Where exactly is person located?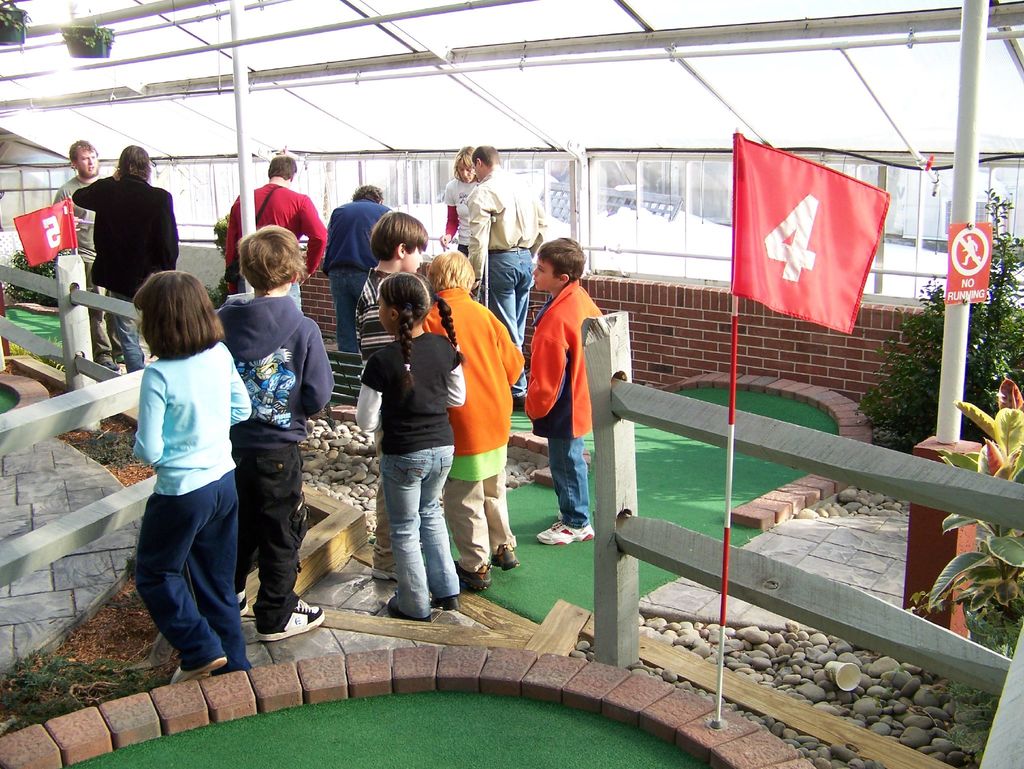
Its bounding box is [left=323, top=186, right=387, bottom=350].
